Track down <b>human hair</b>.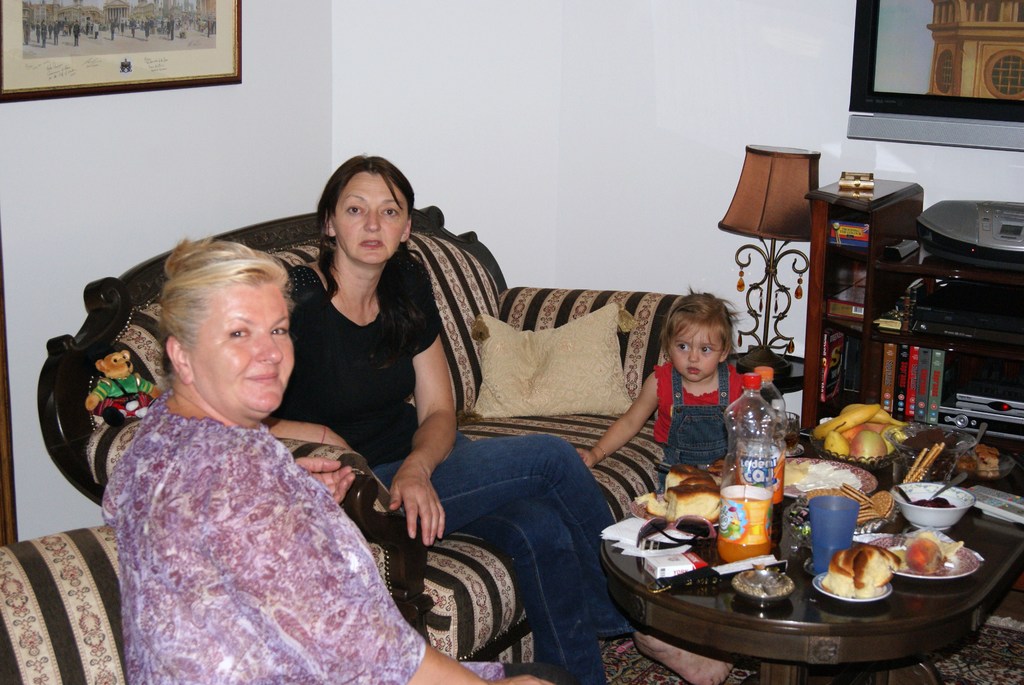
Tracked to bbox=[157, 237, 294, 384].
